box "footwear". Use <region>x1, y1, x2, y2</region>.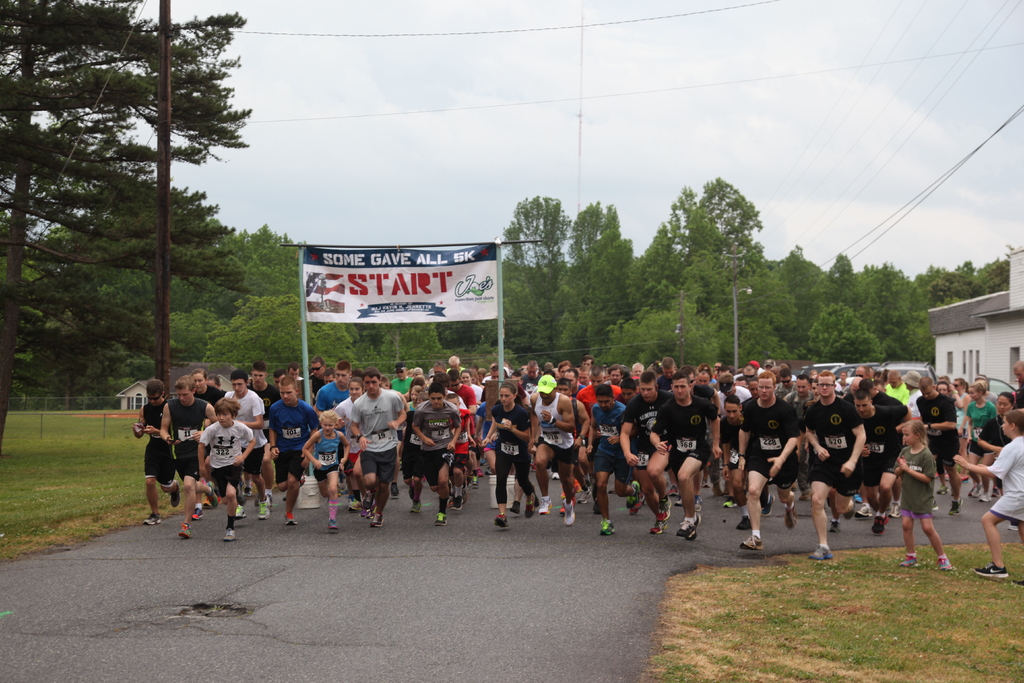
<region>869, 514, 886, 533</region>.
